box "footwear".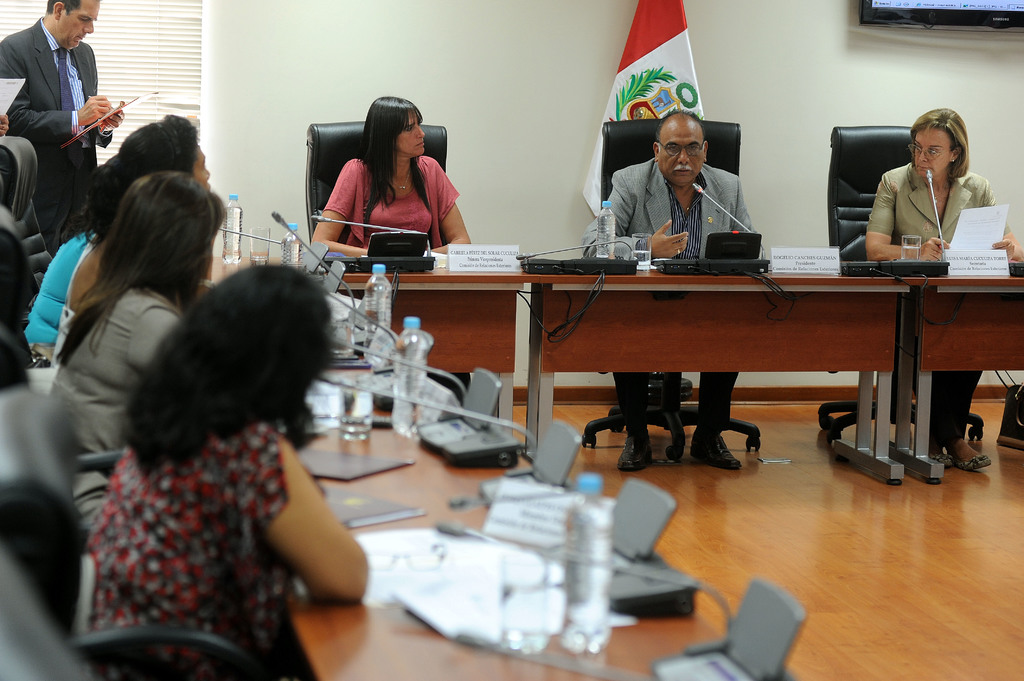
(688,436,742,469).
